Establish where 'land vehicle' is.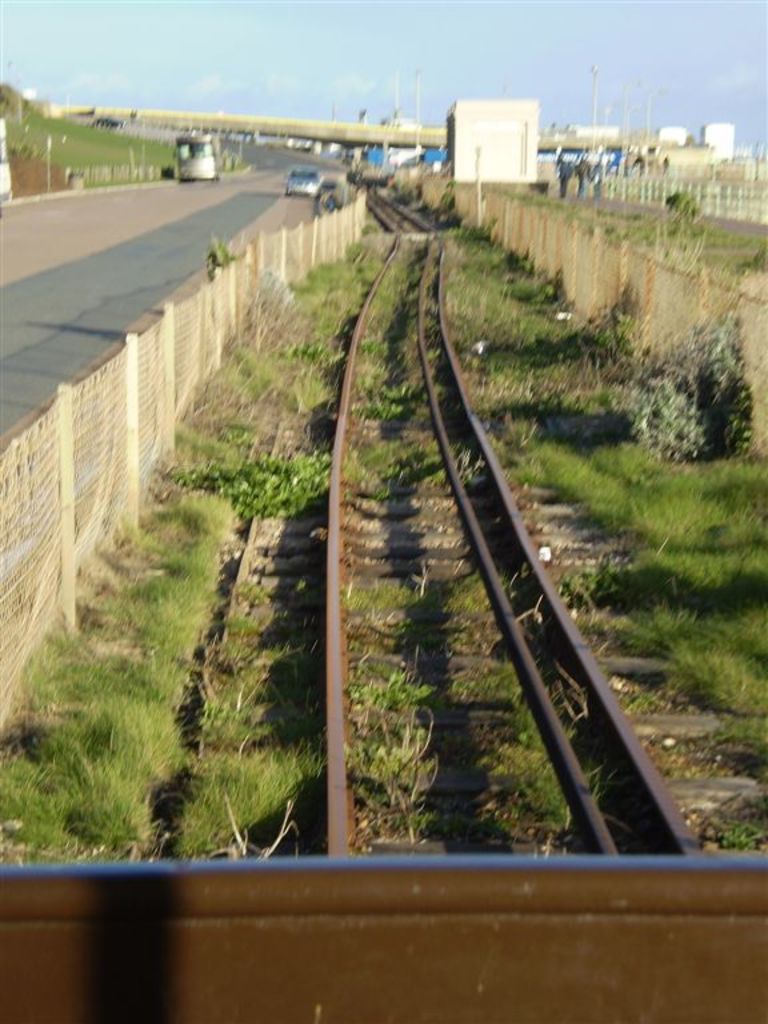
Established at box=[171, 129, 228, 187].
